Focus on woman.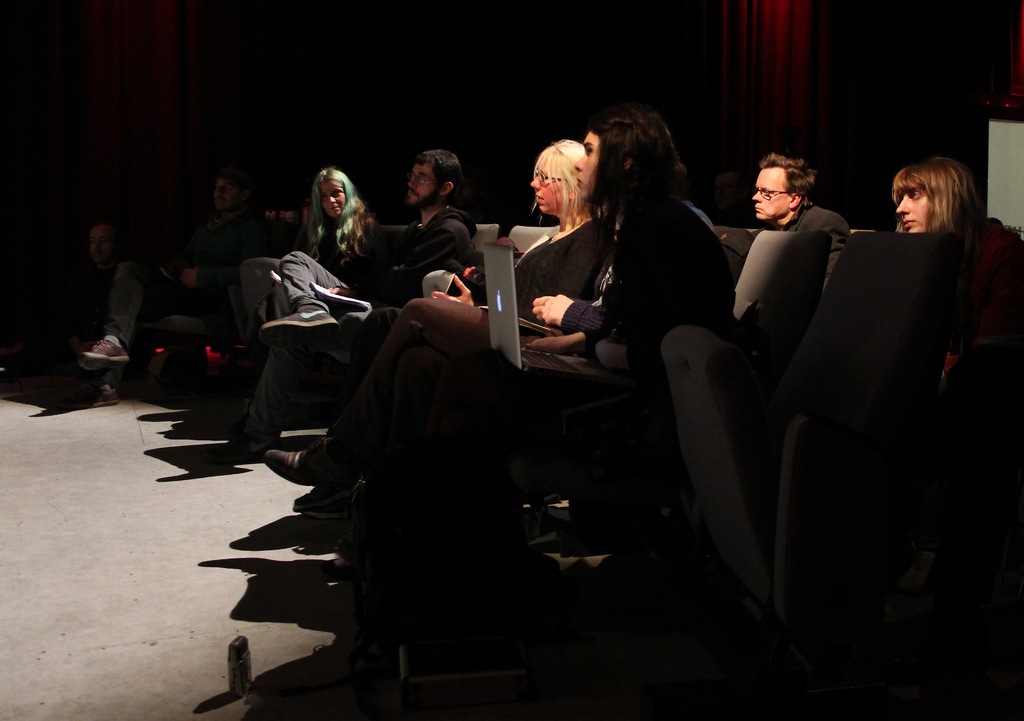
Focused at <bbox>257, 135, 607, 522</bbox>.
